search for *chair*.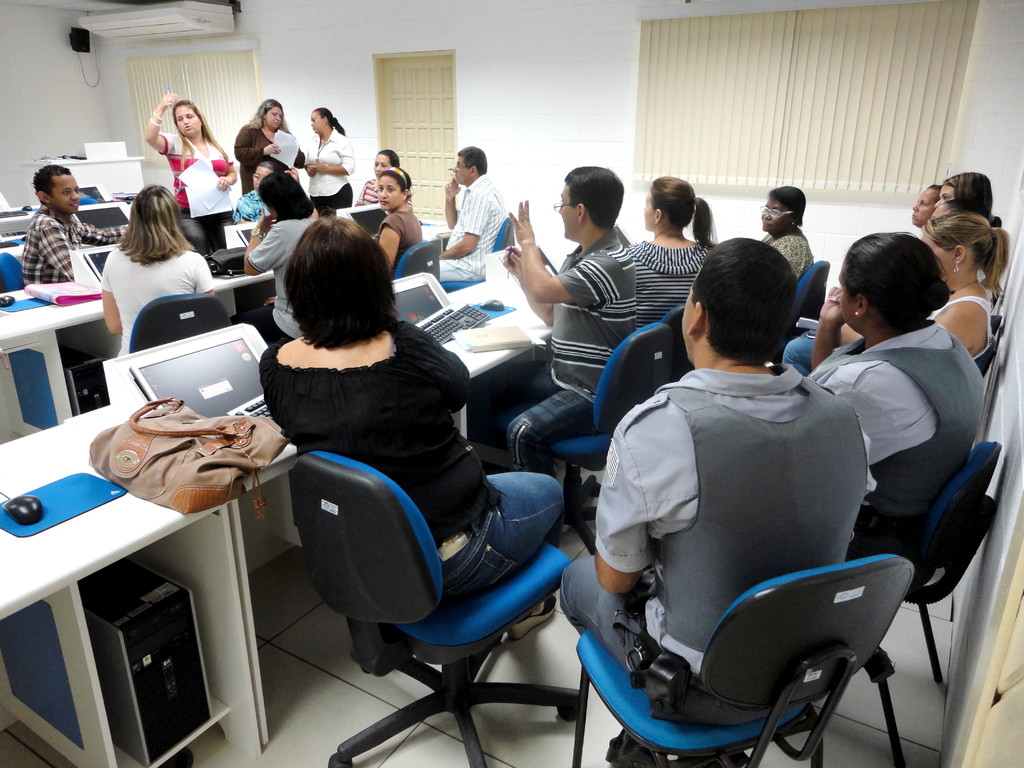
Found at (left=280, top=404, right=593, bottom=767).
